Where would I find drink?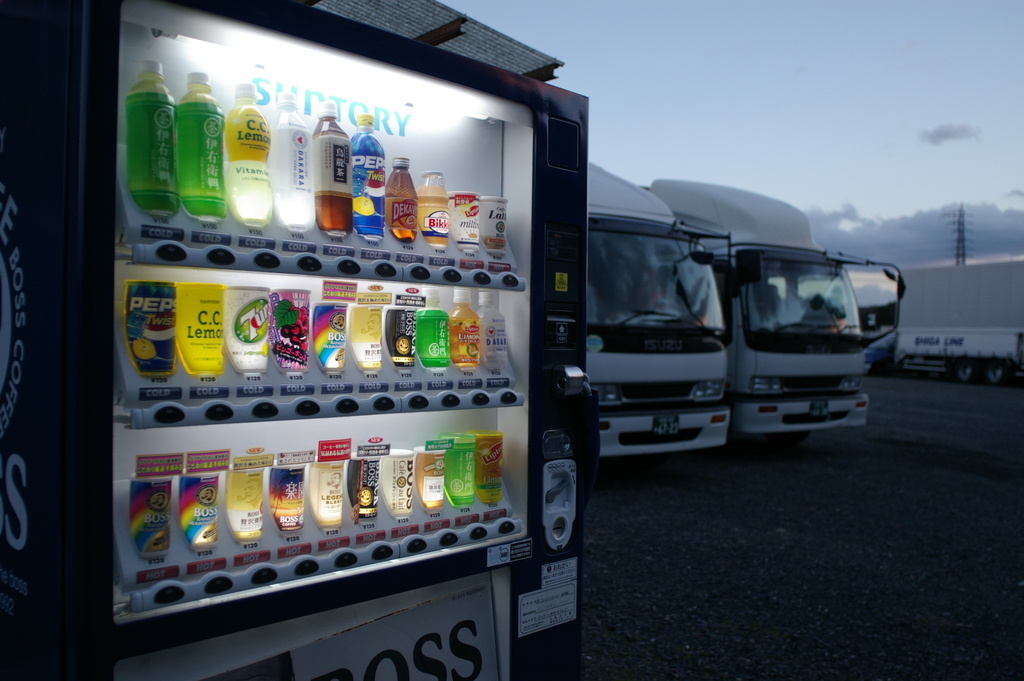
At left=312, top=102, right=355, bottom=240.
